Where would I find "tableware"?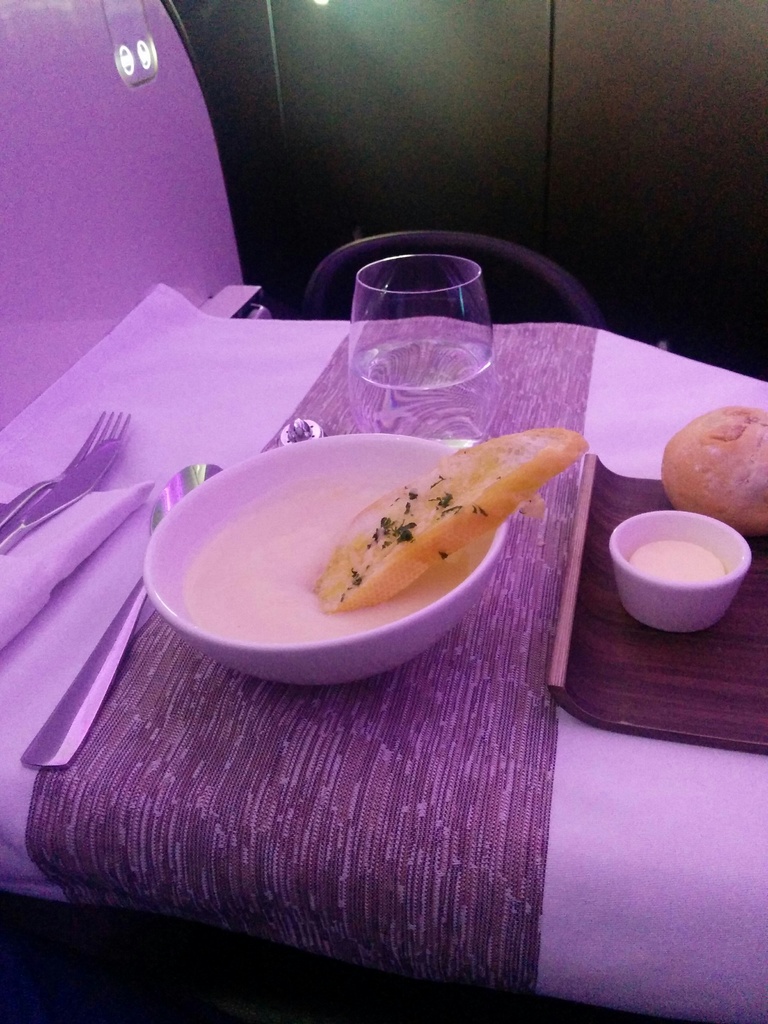
At rect(16, 461, 226, 778).
